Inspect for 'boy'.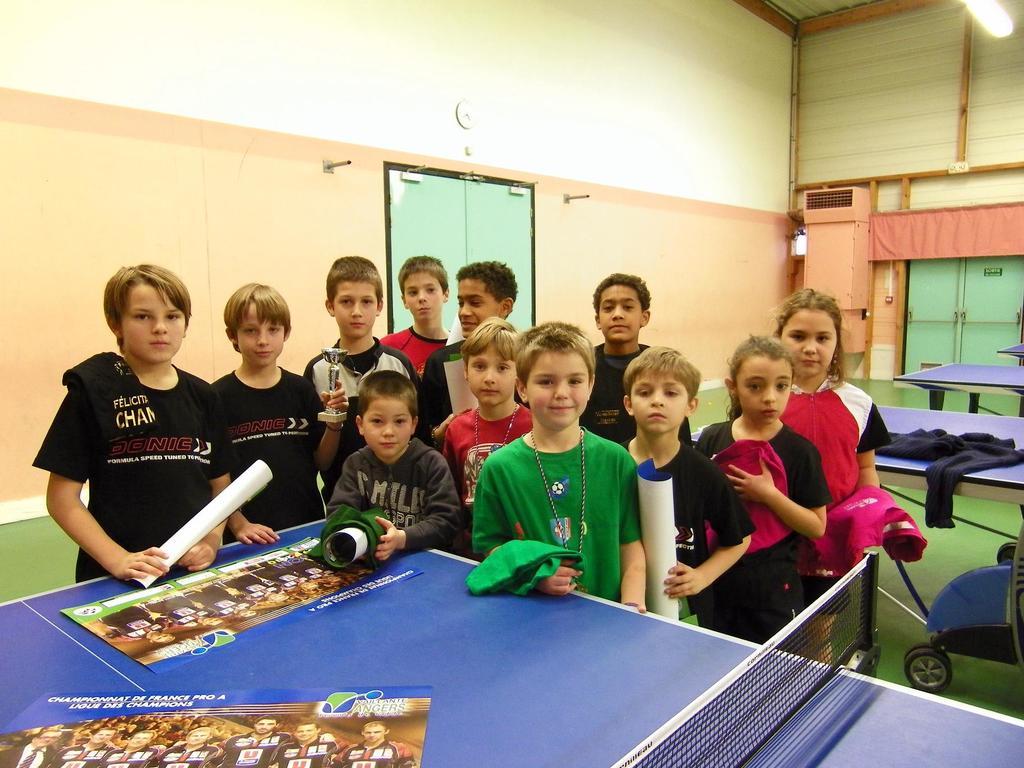
Inspection: BBox(332, 372, 457, 564).
